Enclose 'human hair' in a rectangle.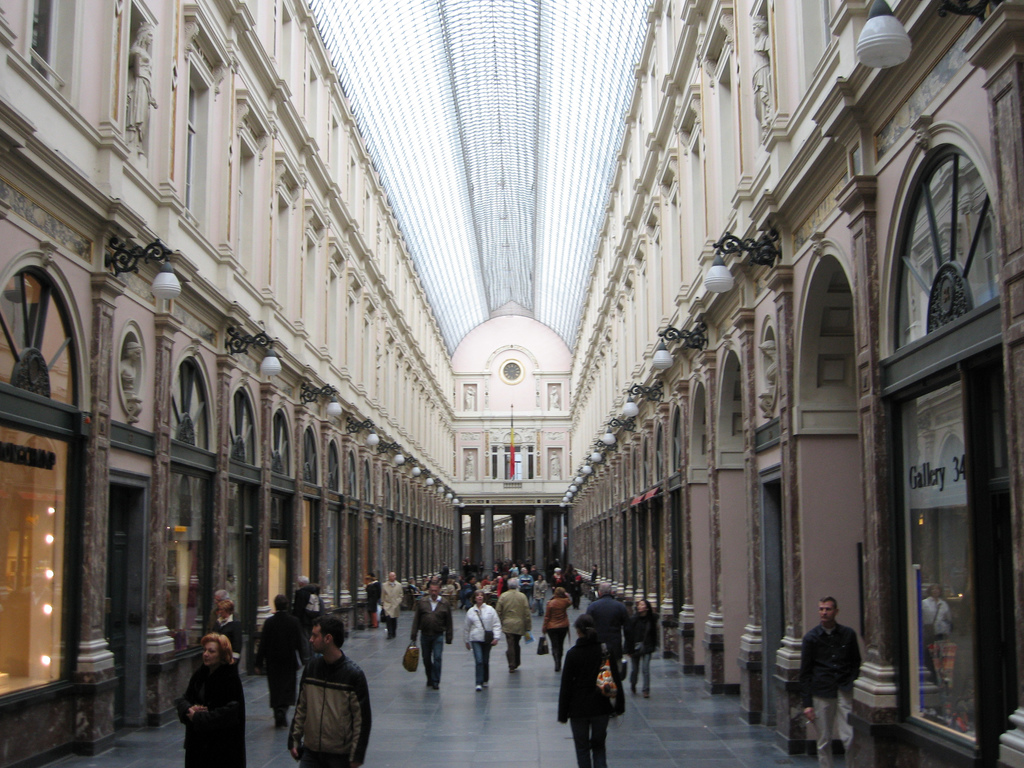
box=[427, 580, 440, 591].
